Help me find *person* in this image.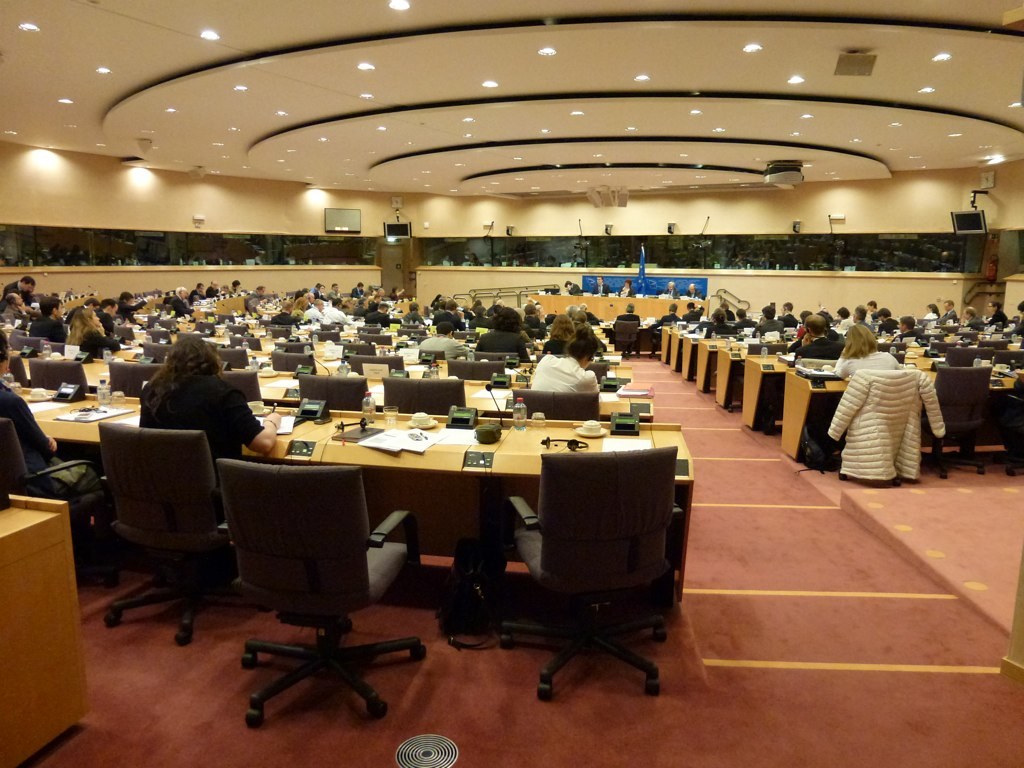
Found it: x1=528, y1=336, x2=597, y2=389.
